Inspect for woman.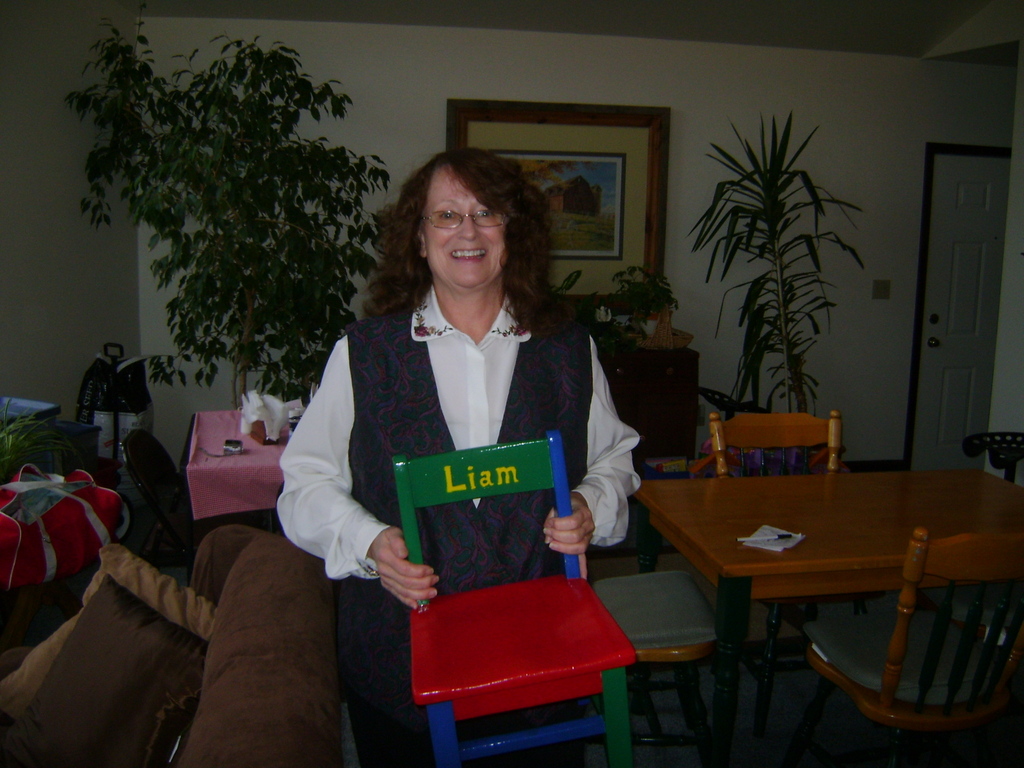
Inspection: bbox=[281, 145, 646, 767].
